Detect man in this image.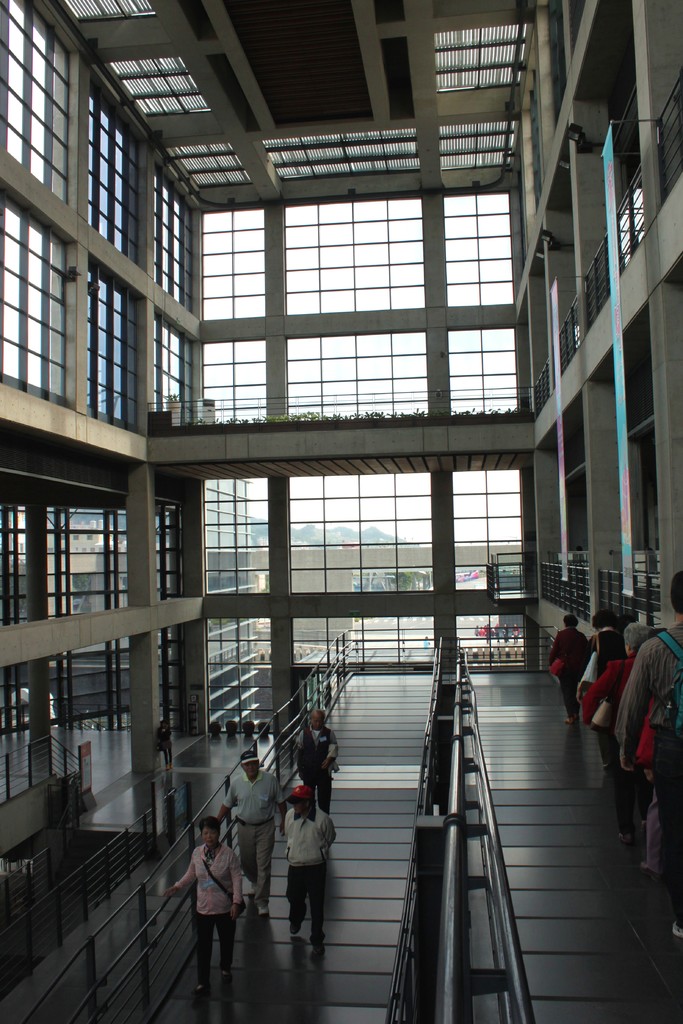
Detection: detection(296, 708, 340, 810).
